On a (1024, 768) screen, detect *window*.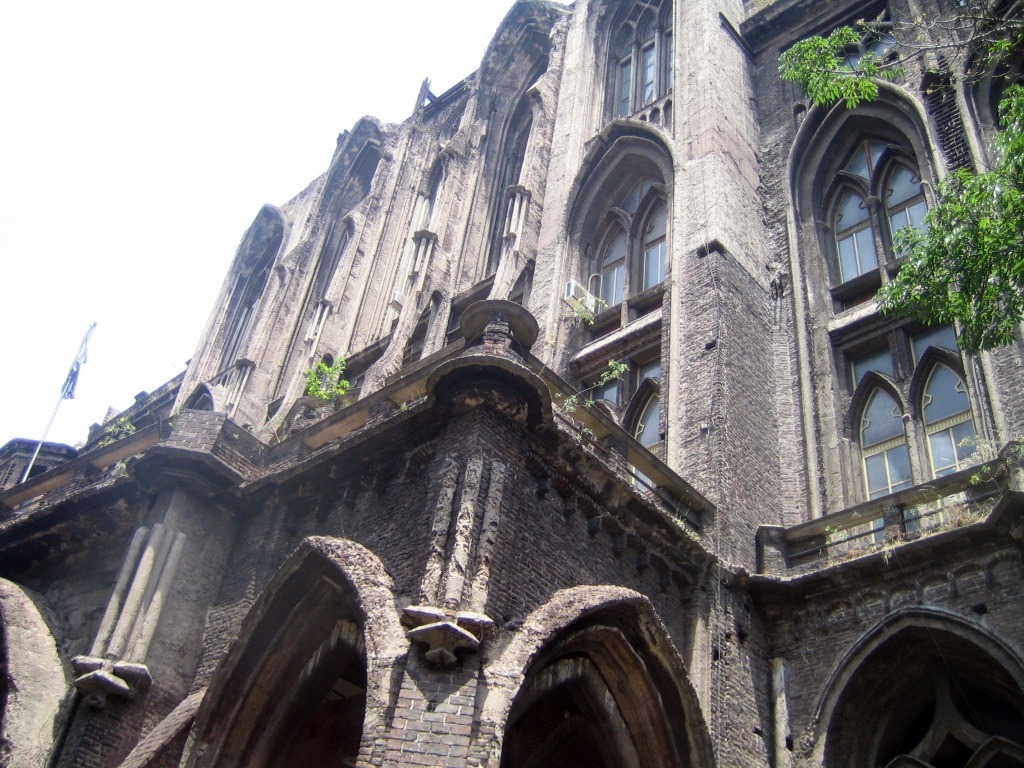
(left=813, top=128, right=930, bottom=296).
